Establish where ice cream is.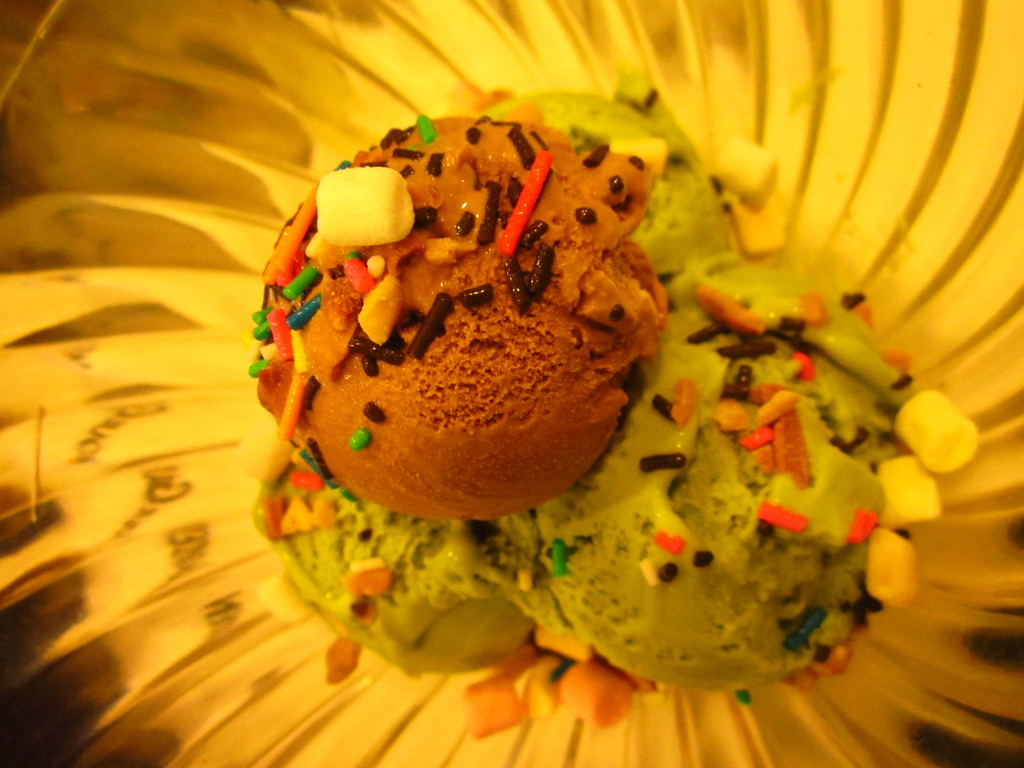
Established at box=[248, 116, 667, 526].
